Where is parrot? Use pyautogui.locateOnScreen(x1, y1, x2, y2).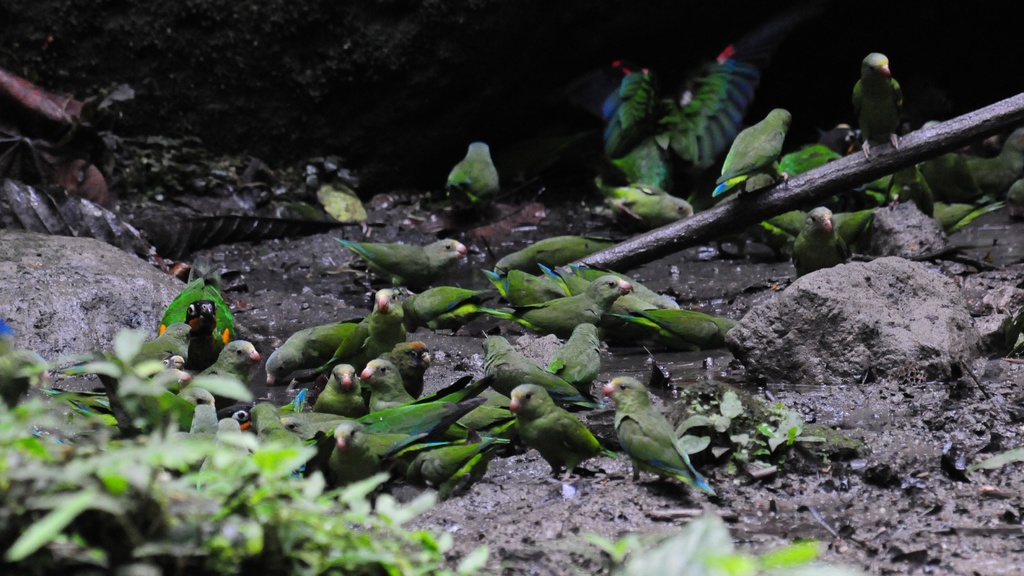
pyautogui.locateOnScreen(600, 185, 693, 223).
